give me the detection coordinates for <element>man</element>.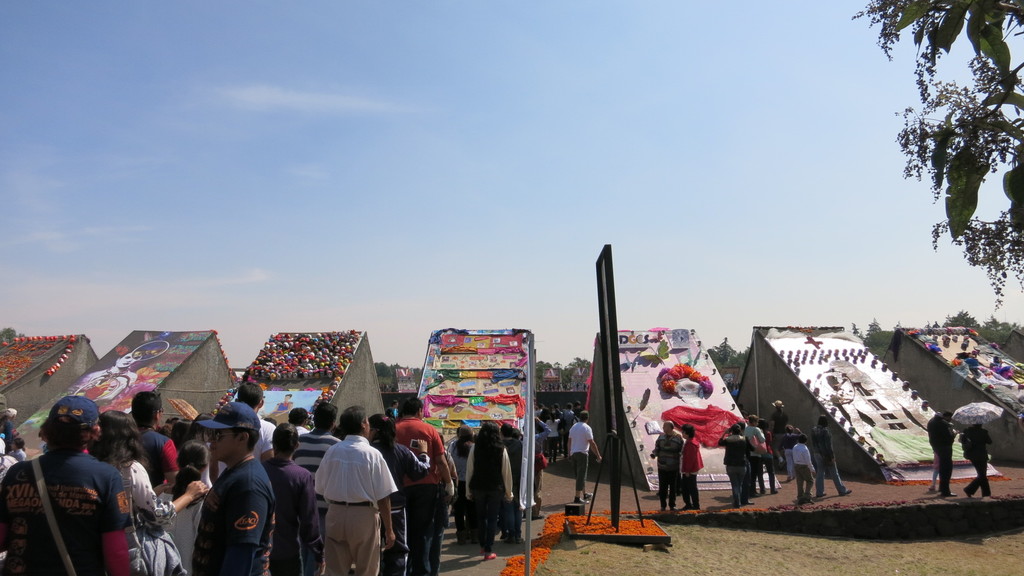
detection(1, 396, 132, 575).
